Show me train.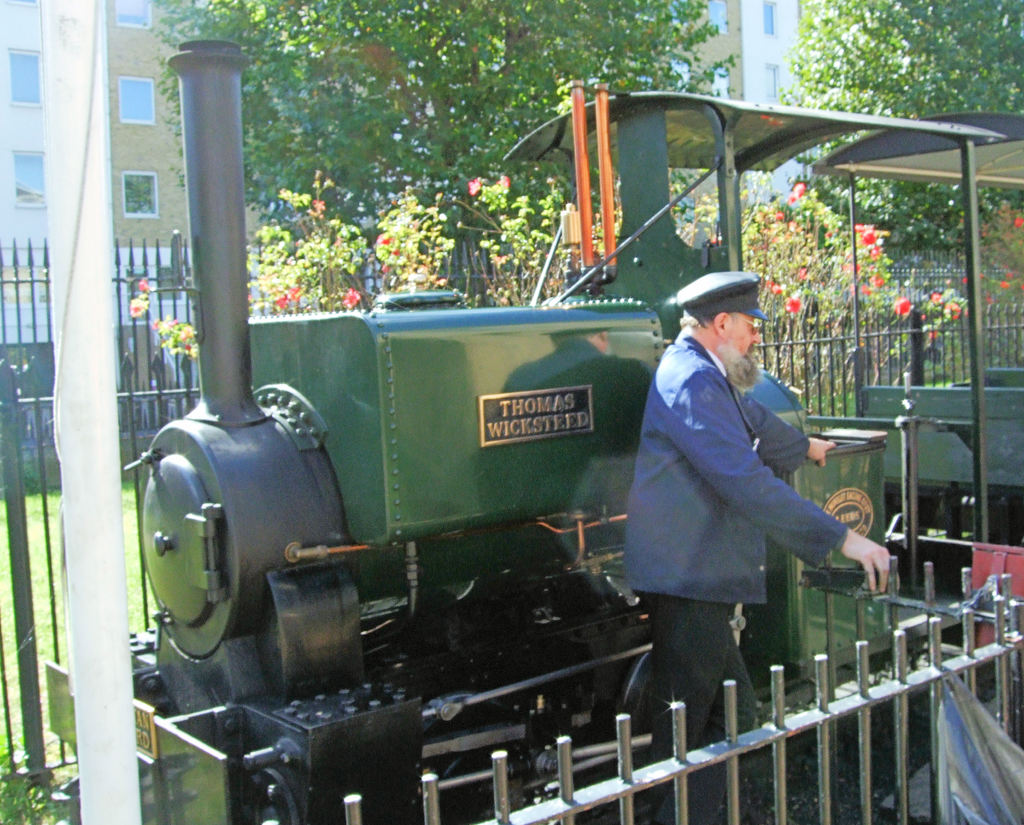
train is here: x1=31, y1=17, x2=1023, y2=818.
